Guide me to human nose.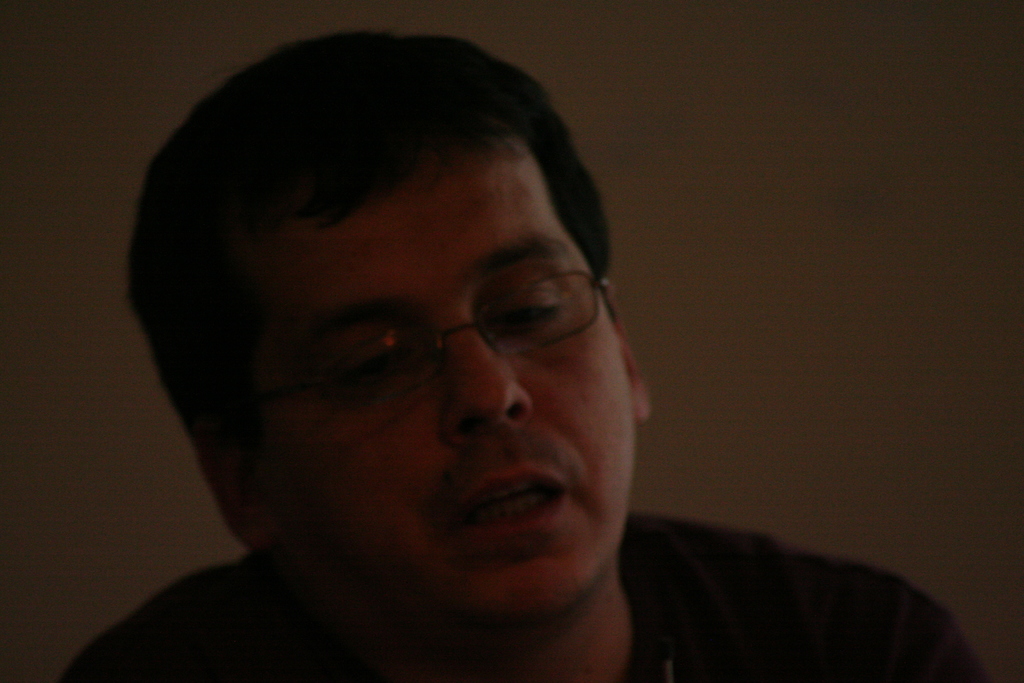
Guidance: BBox(441, 317, 531, 439).
